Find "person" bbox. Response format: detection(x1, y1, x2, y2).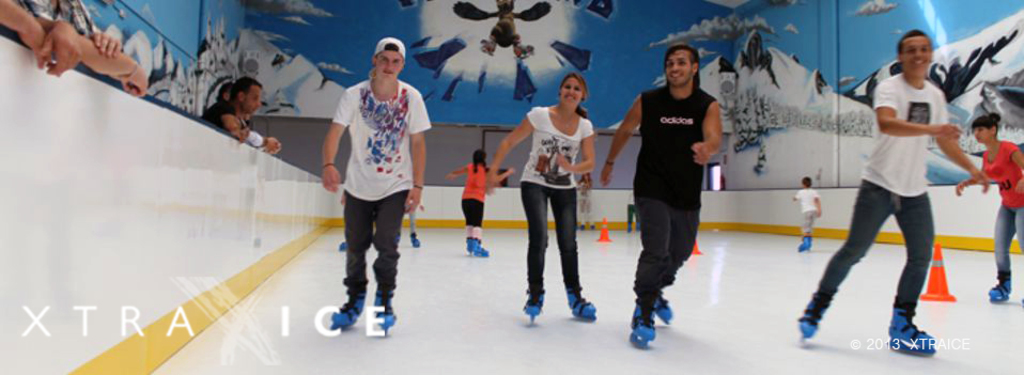
detection(600, 41, 722, 348).
